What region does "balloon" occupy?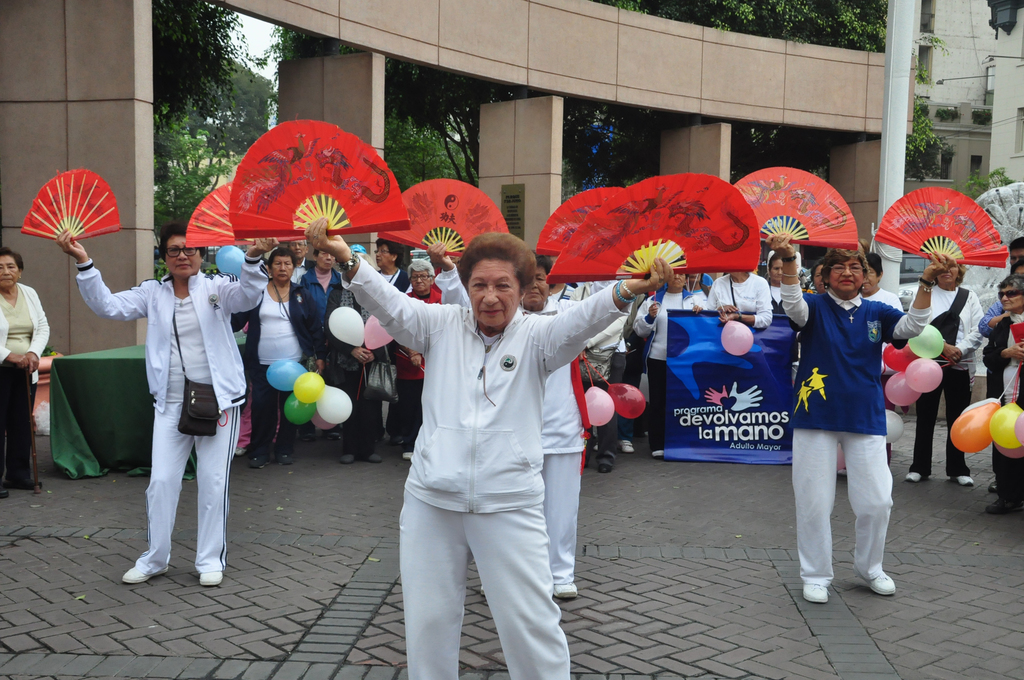
(x1=610, y1=384, x2=644, y2=419).
